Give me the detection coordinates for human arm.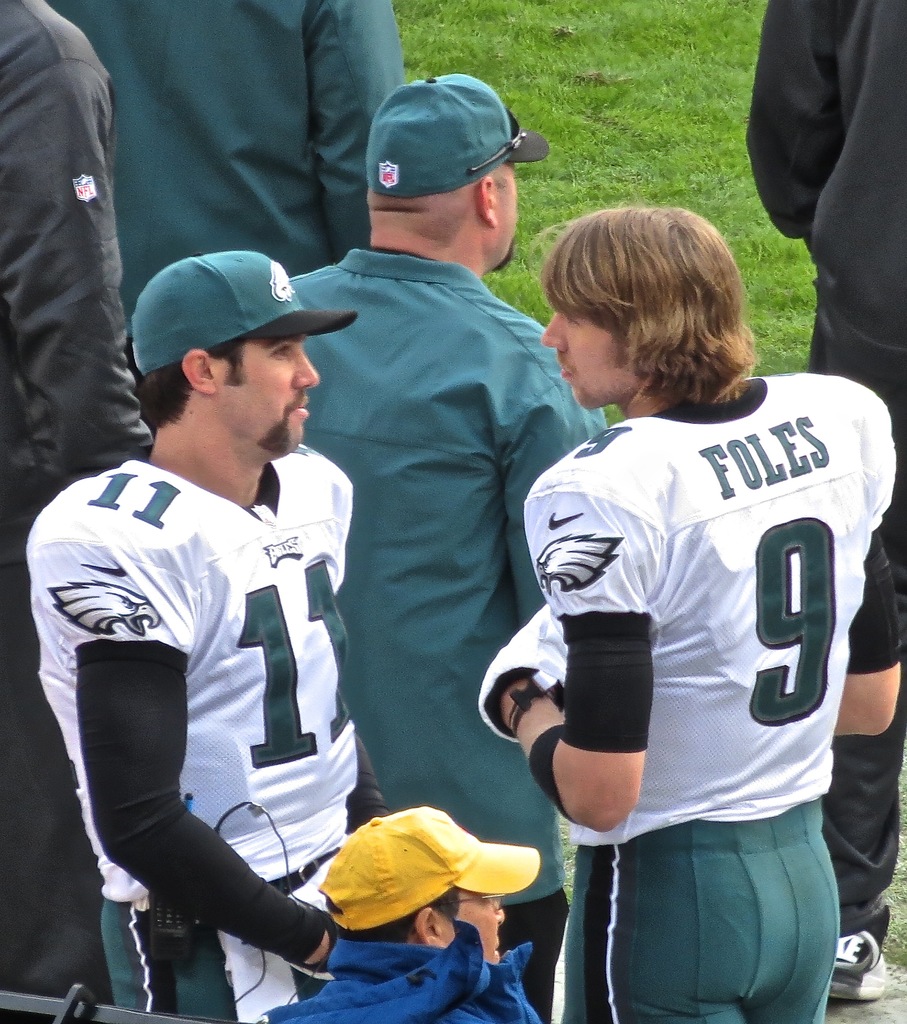
485, 478, 655, 823.
